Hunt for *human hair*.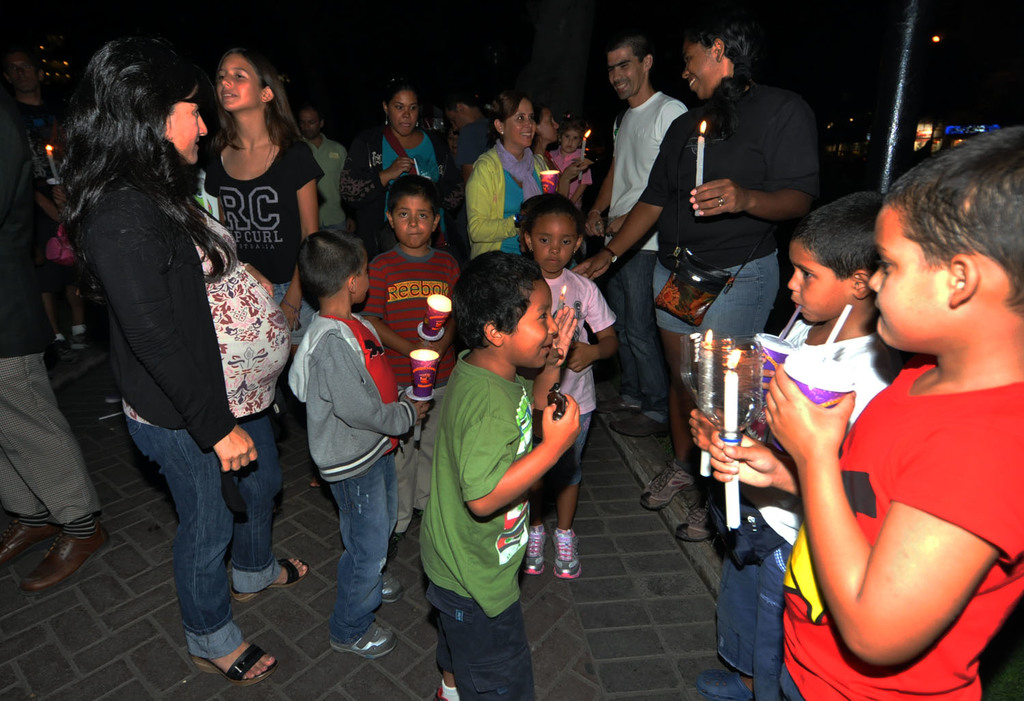
Hunted down at locate(294, 225, 370, 308).
